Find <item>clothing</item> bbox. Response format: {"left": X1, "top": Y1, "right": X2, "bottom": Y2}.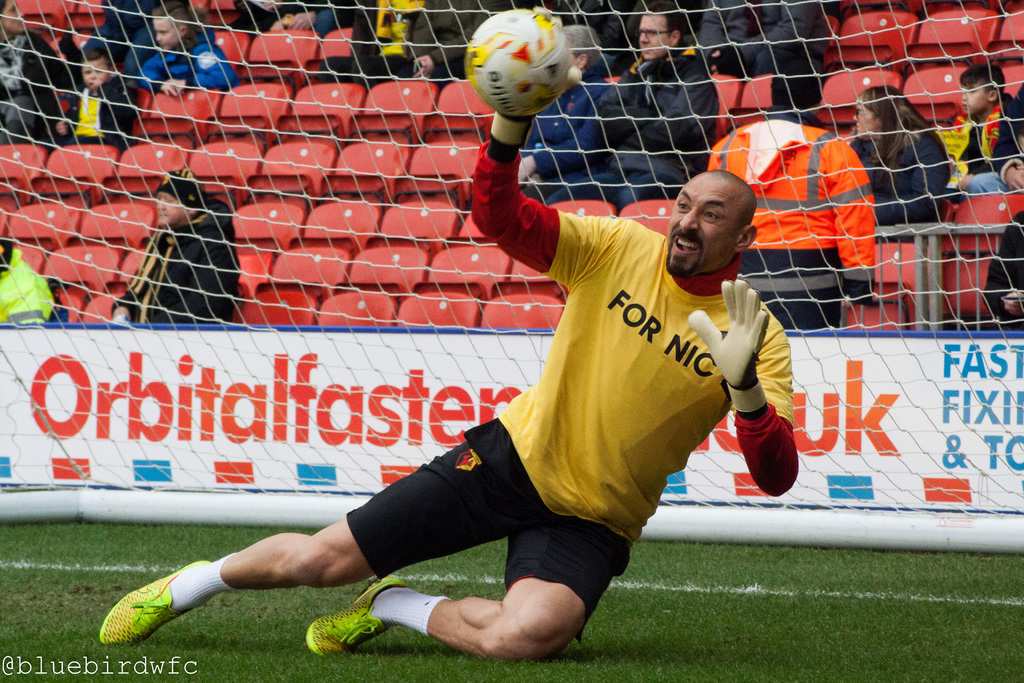
{"left": 76, "top": 0, "right": 191, "bottom": 82}.
